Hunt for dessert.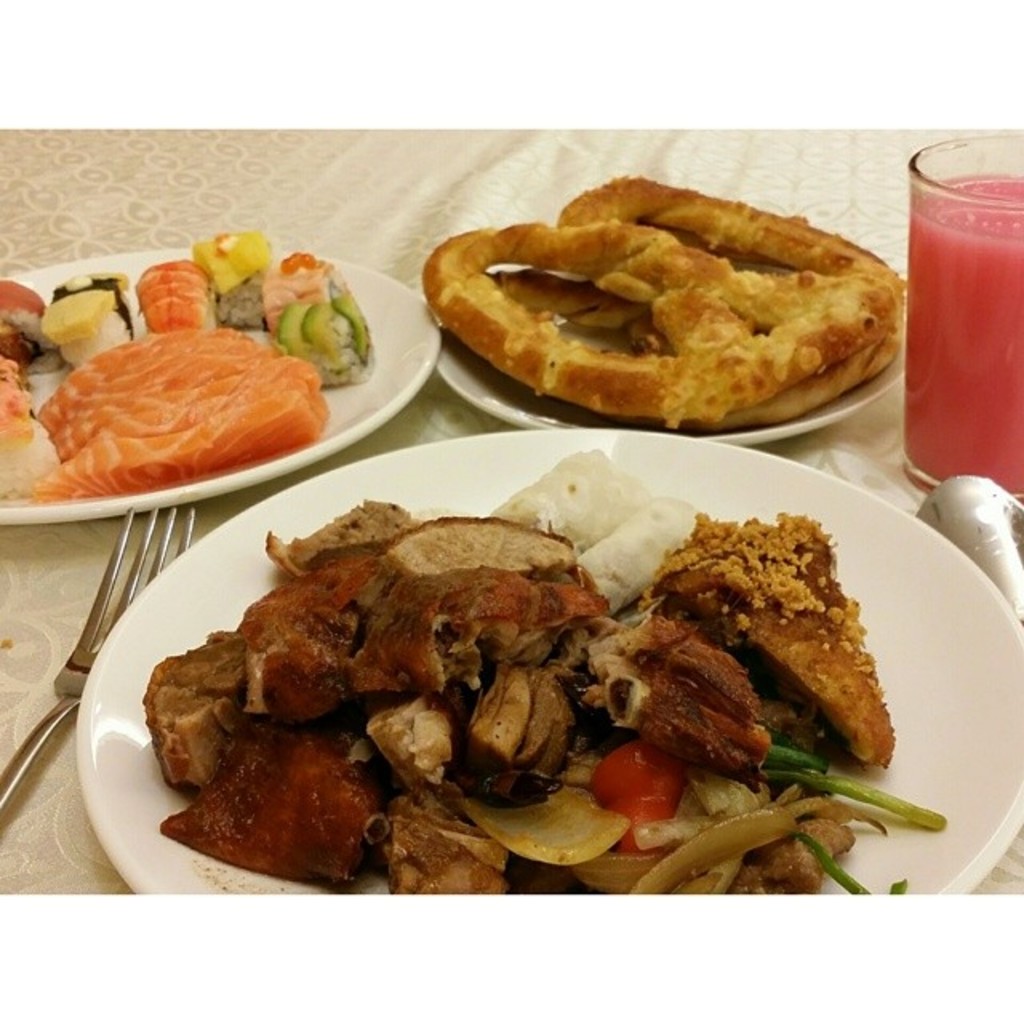
Hunted down at box(34, 264, 136, 365).
